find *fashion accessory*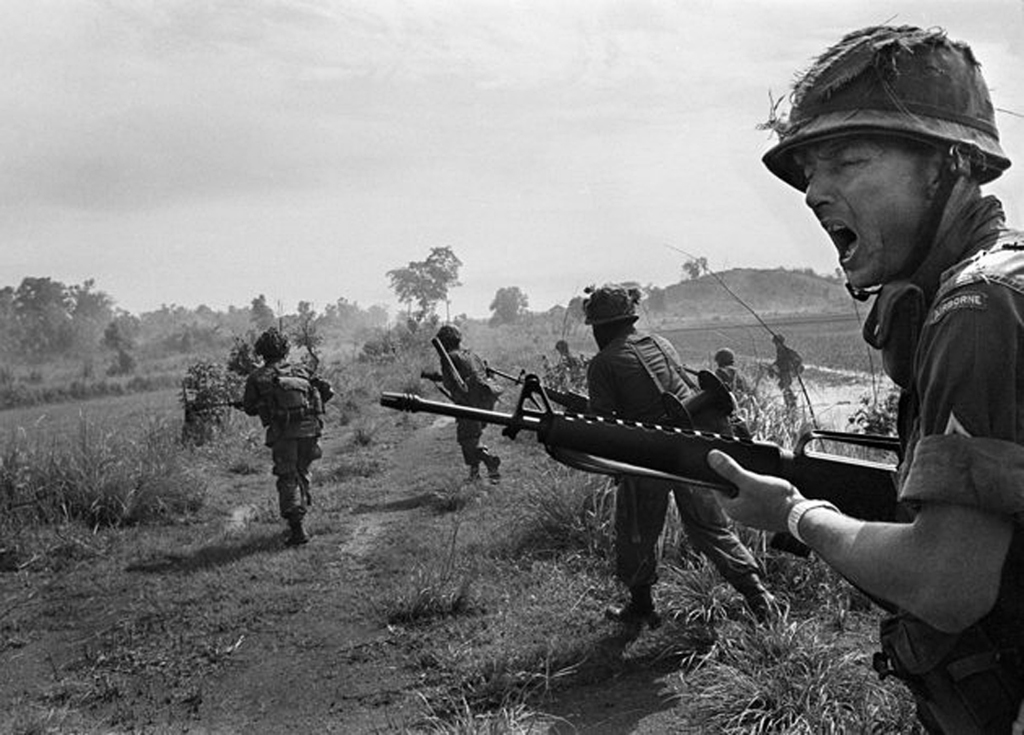
bbox=(784, 493, 842, 547)
